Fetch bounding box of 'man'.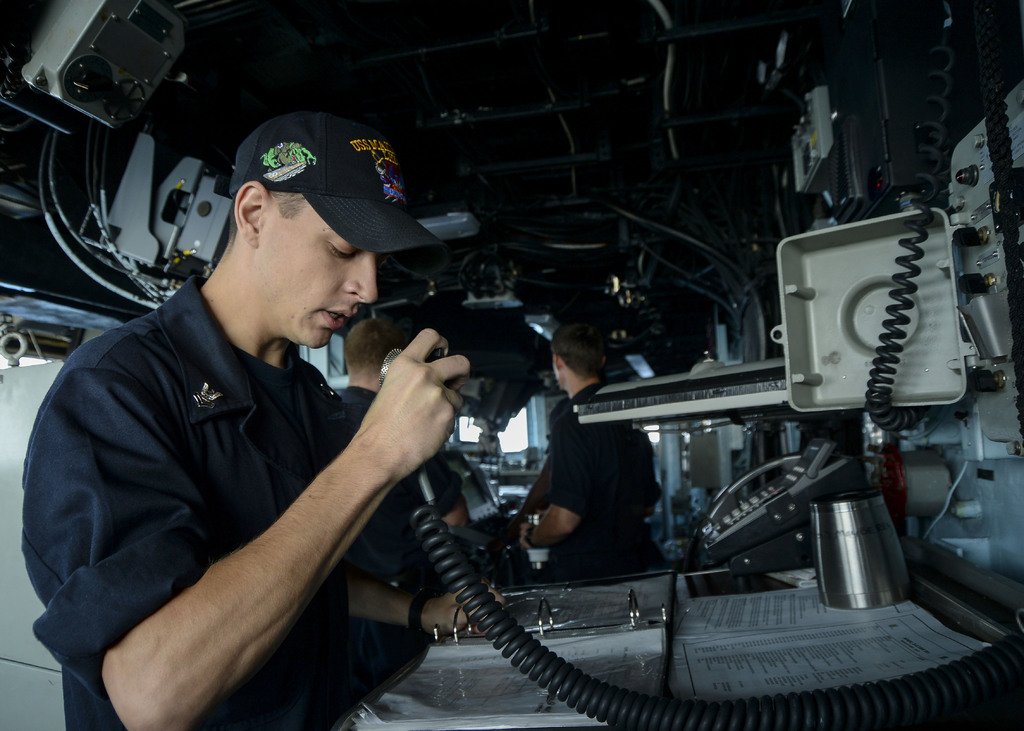
Bbox: {"left": 335, "top": 316, "right": 475, "bottom": 533}.
